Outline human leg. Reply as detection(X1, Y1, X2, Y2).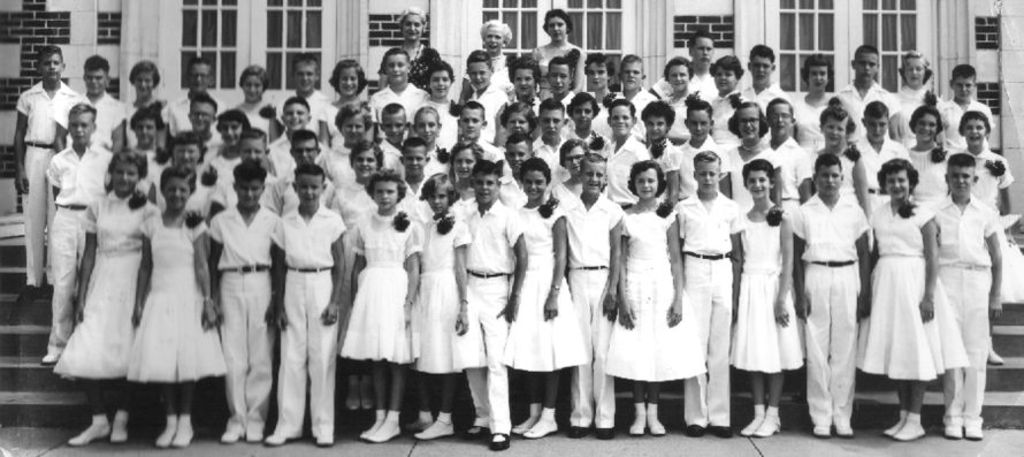
detection(649, 383, 666, 435).
